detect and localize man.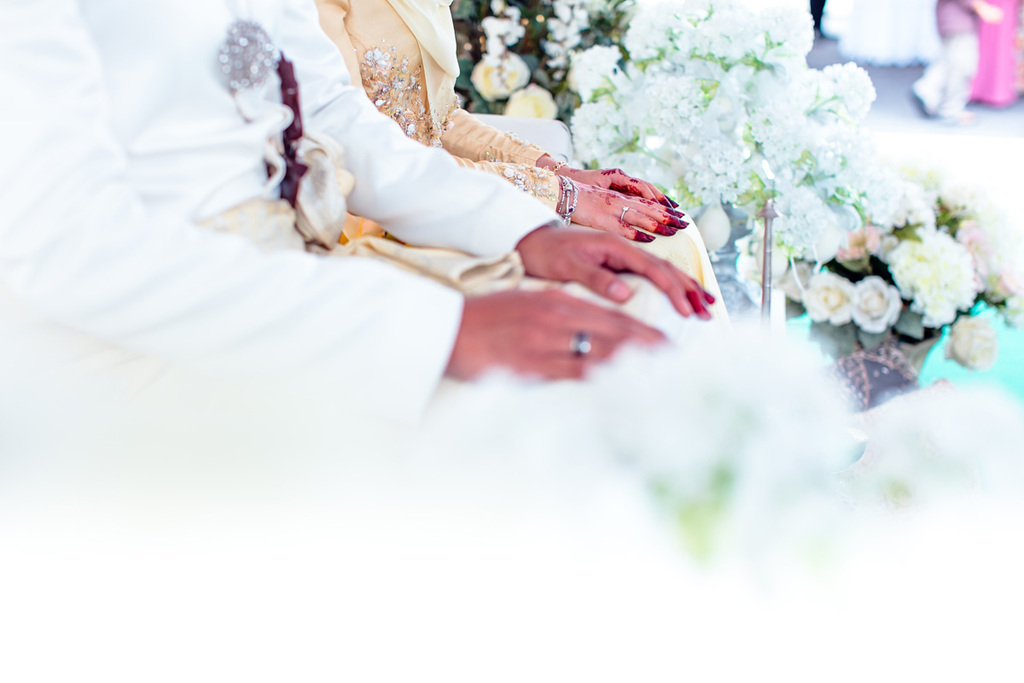
Localized at x1=0 y1=0 x2=725 y2=414.
